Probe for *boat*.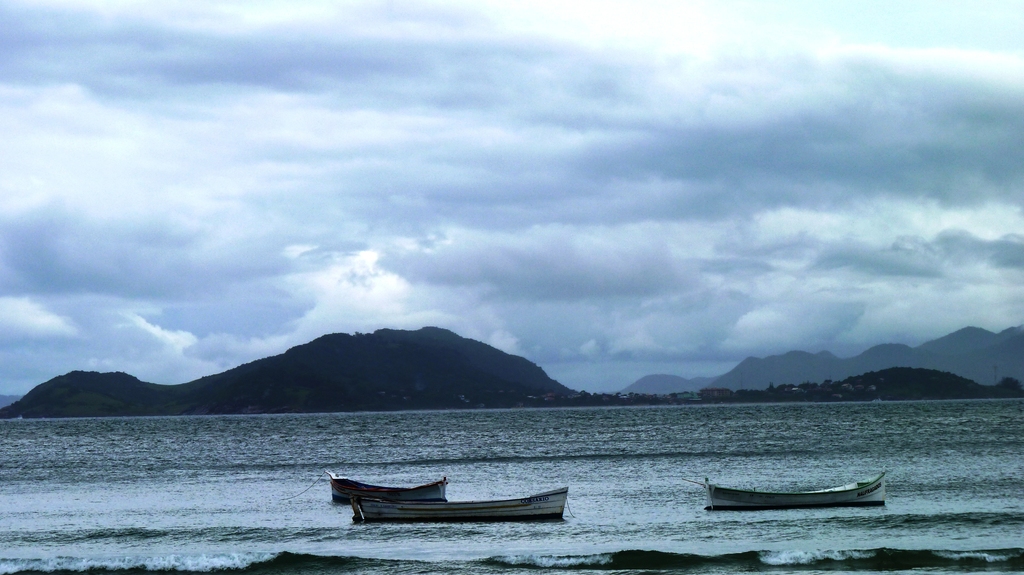
Probe result: box(351, 482, 573, 544).
